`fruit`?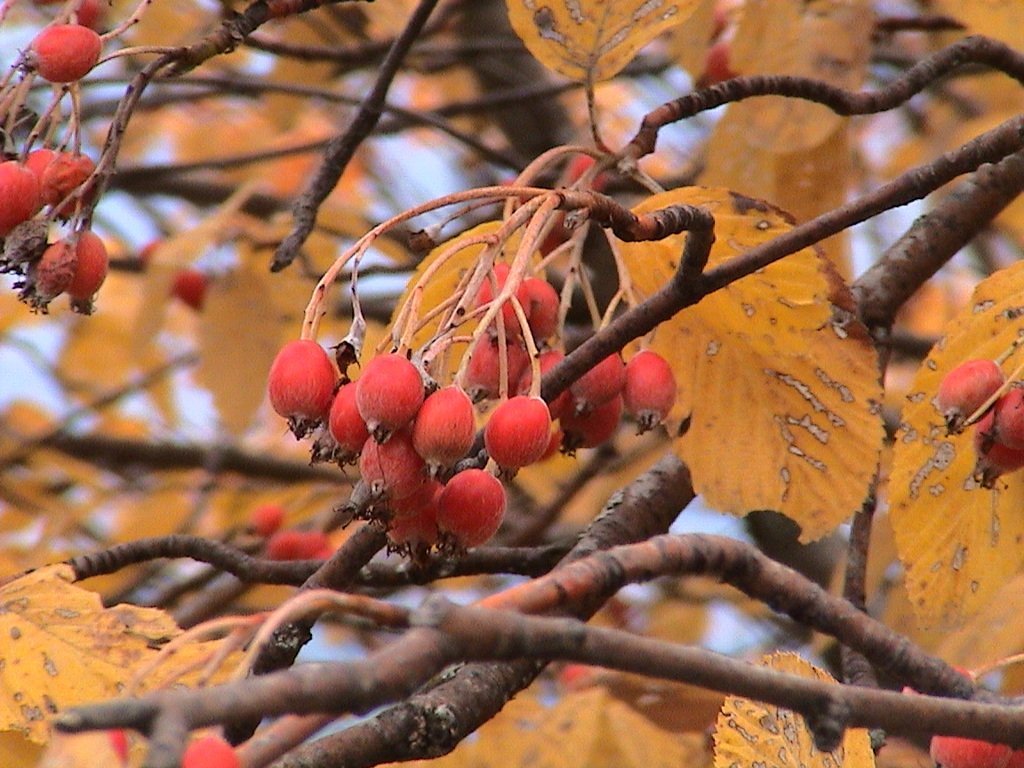
21:23:101:84
